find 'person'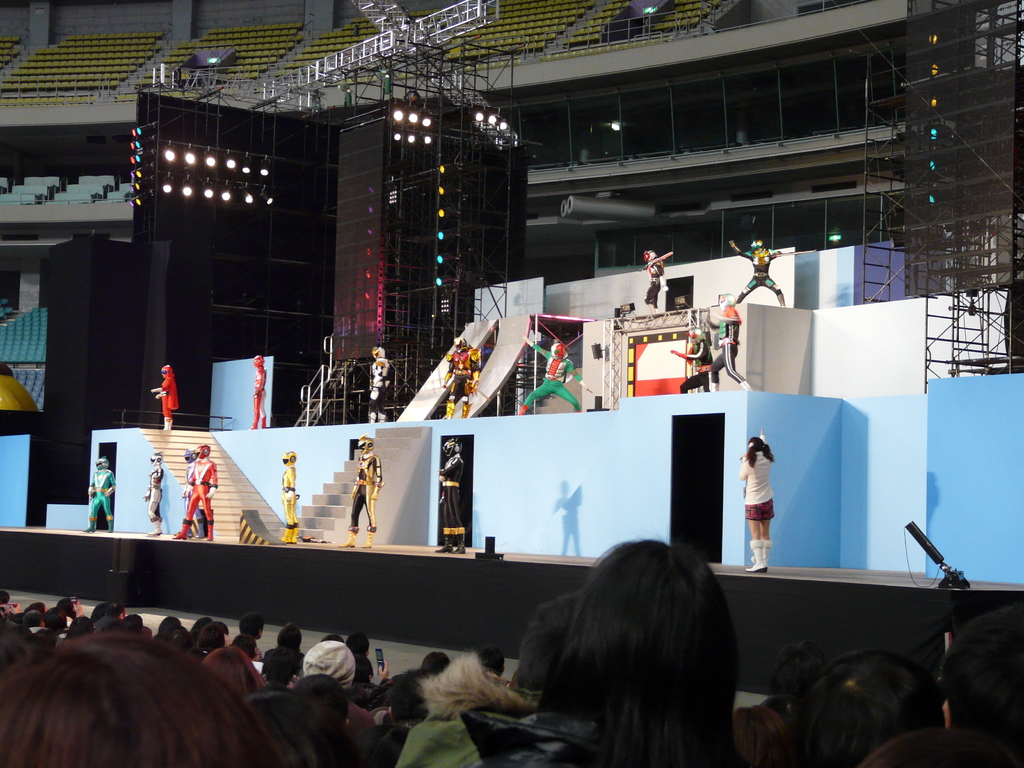
rect(641, 248, 665, 319)
